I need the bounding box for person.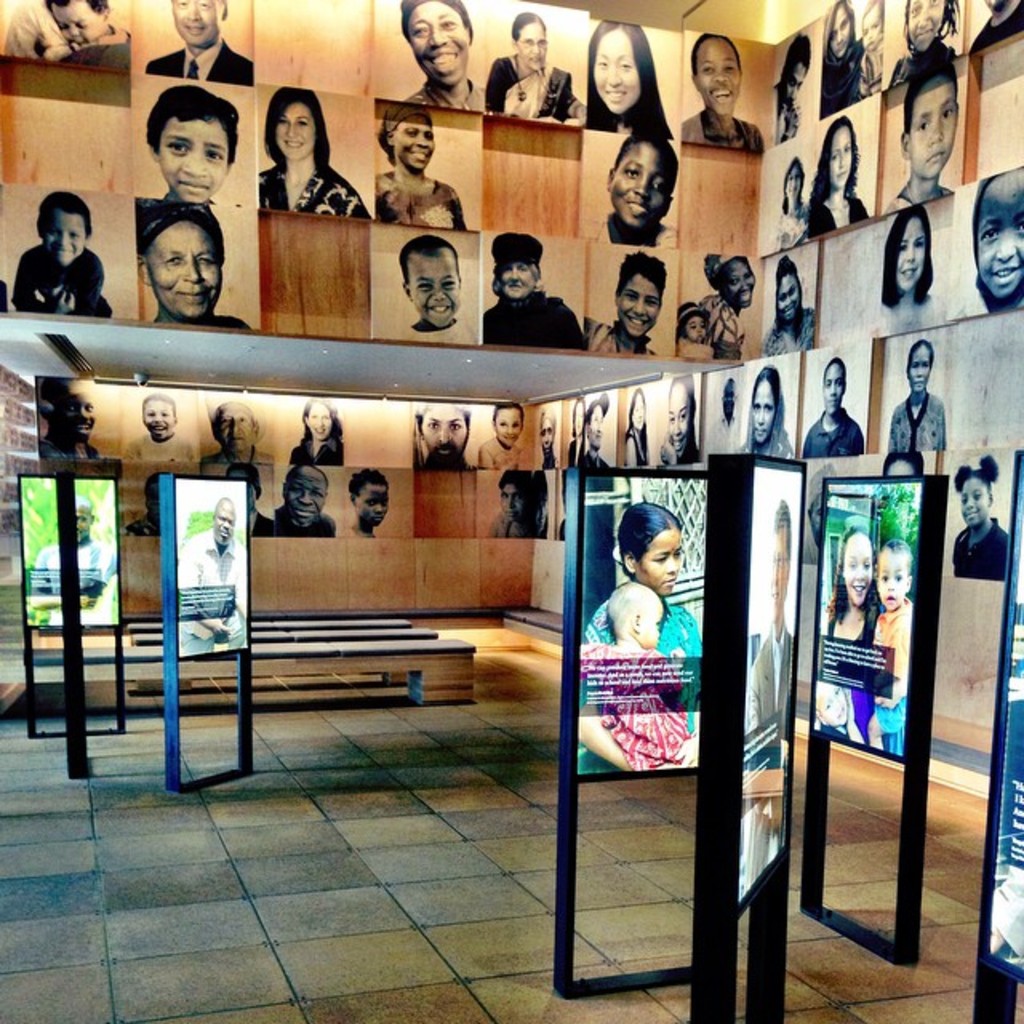
Here it is: pyautogui.locateOnScreen(861, 530, 904, 760).
